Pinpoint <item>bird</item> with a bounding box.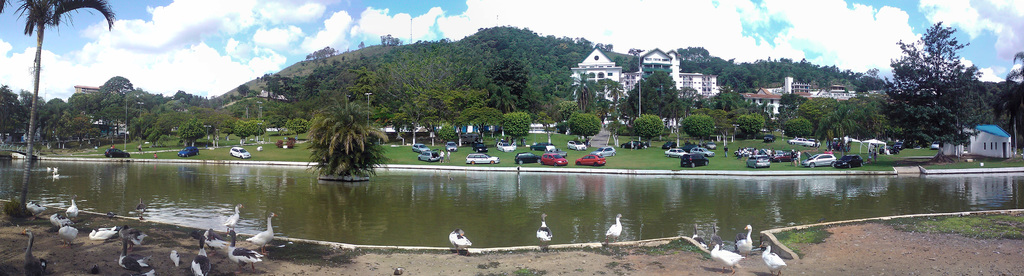
[left=536, top=211, right=552, bottom=247].
